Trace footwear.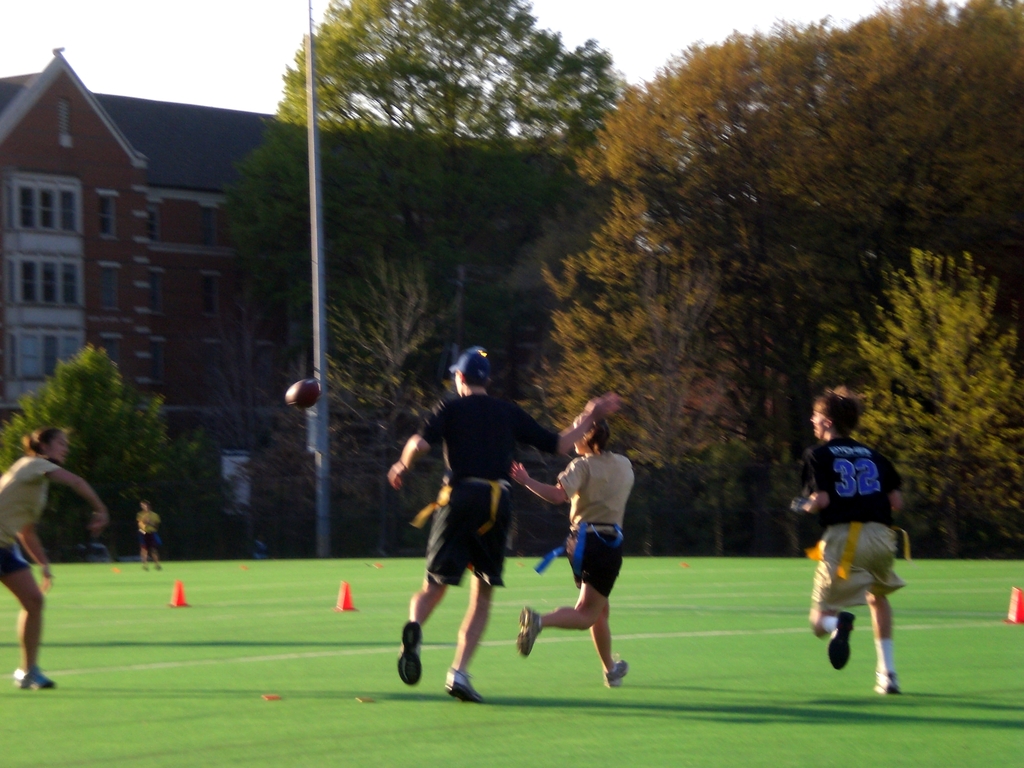
Traced to {"left": 444, "top": 662, "right": 484, "bottom": 705}.
